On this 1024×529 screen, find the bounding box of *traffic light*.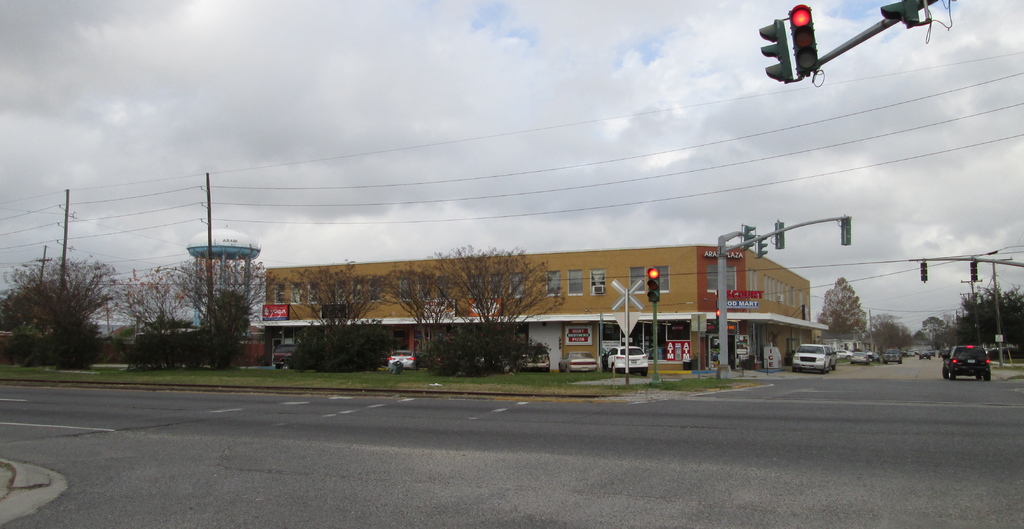
Bounding box: pyautogui.locateOnScreen(741, 223, 756, 249).
